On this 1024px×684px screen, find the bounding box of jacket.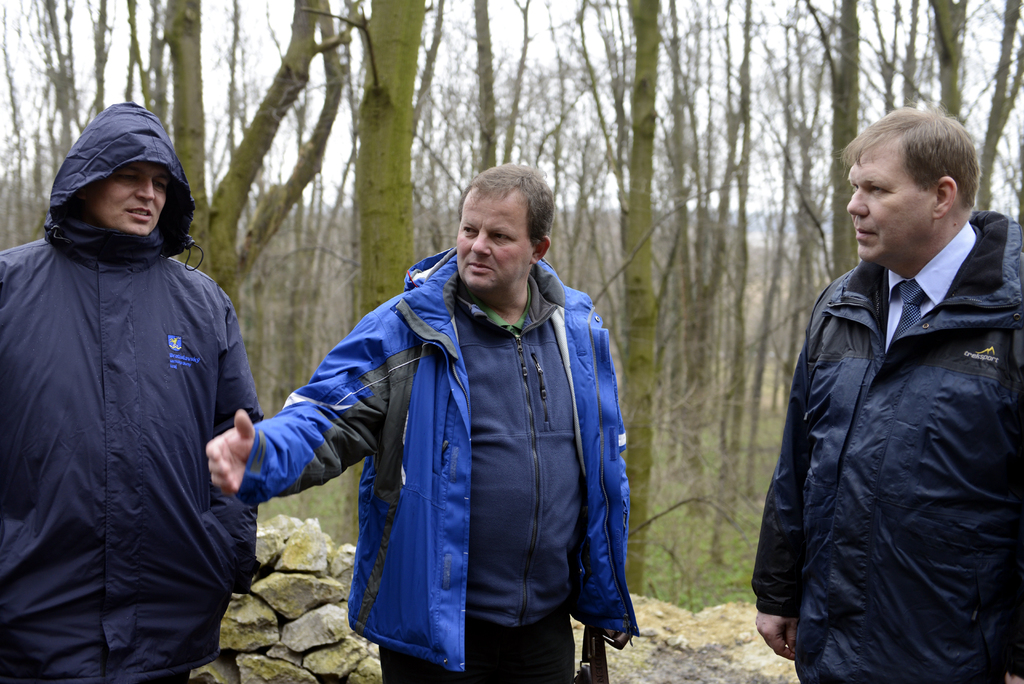
Bounding box: box=[753, 211, 1023, 683].
